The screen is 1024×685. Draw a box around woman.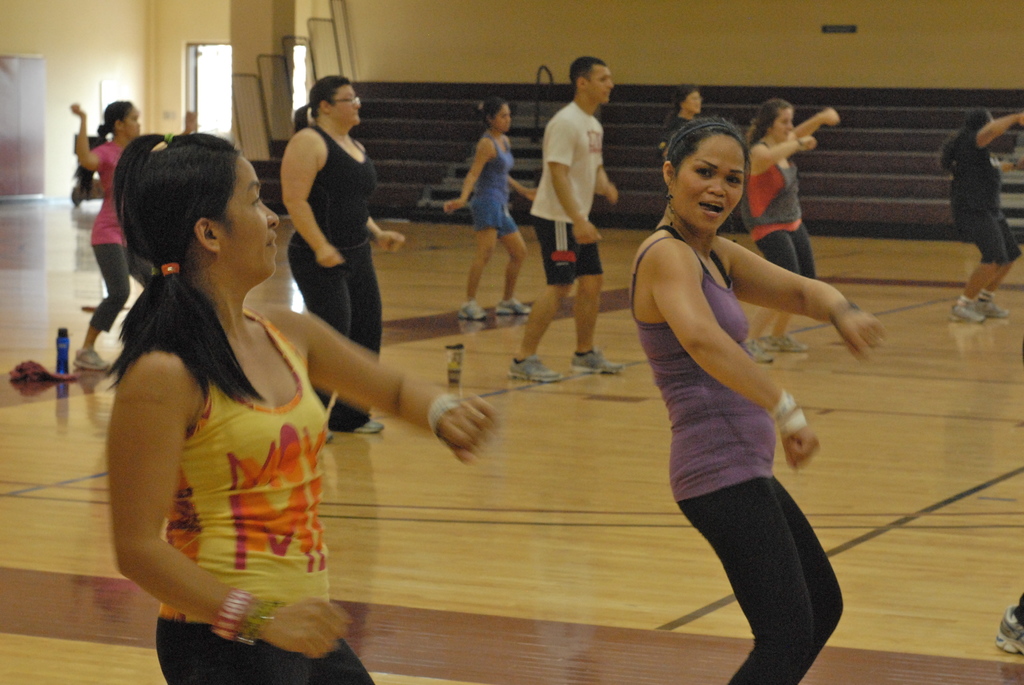
(107, 134, 502, 684).
